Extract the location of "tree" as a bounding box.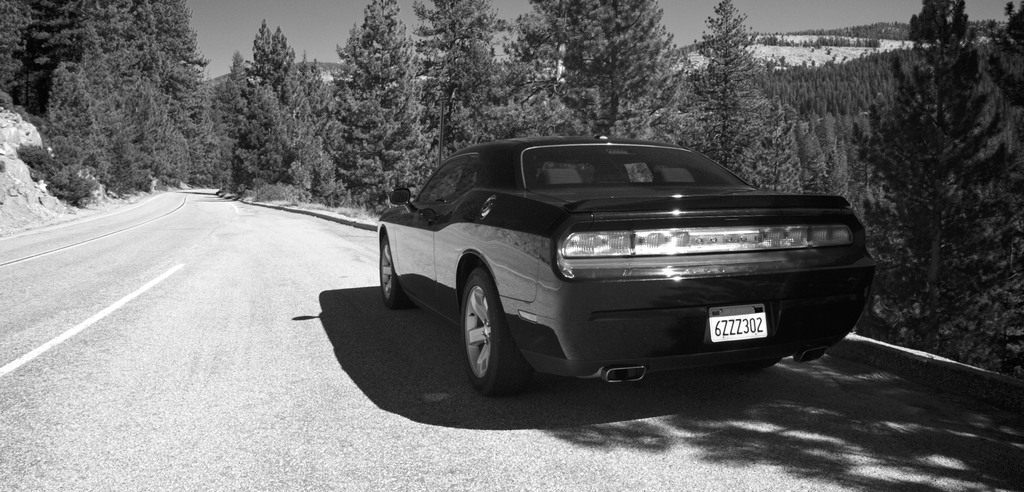
bbox=[794, 119, 824, 188].
